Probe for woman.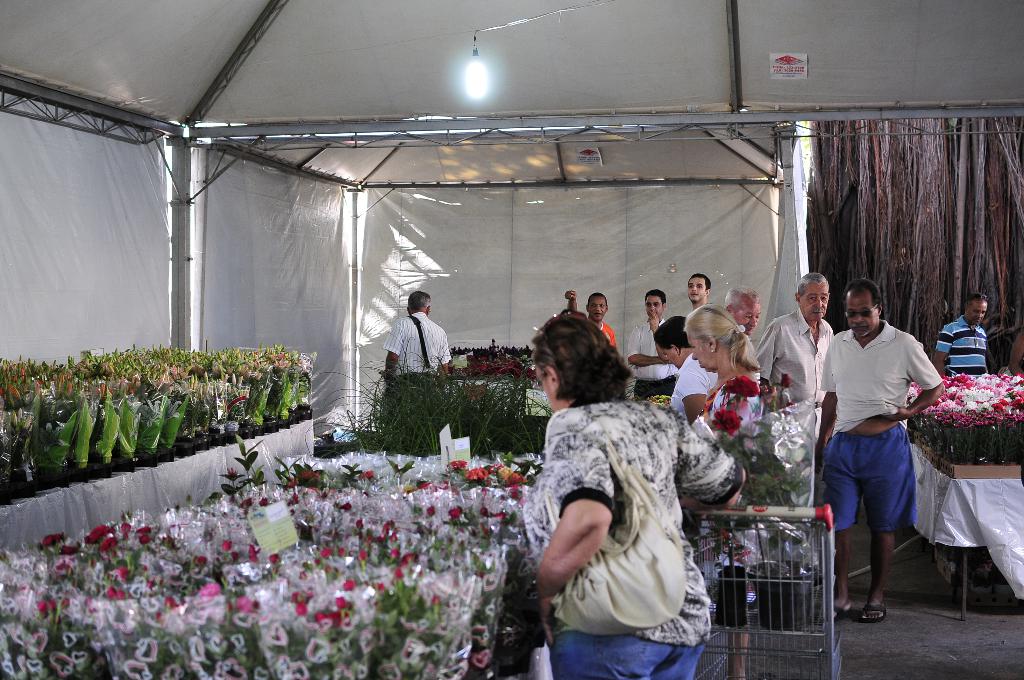
Probe result: region(673, 309, 765, 679).
